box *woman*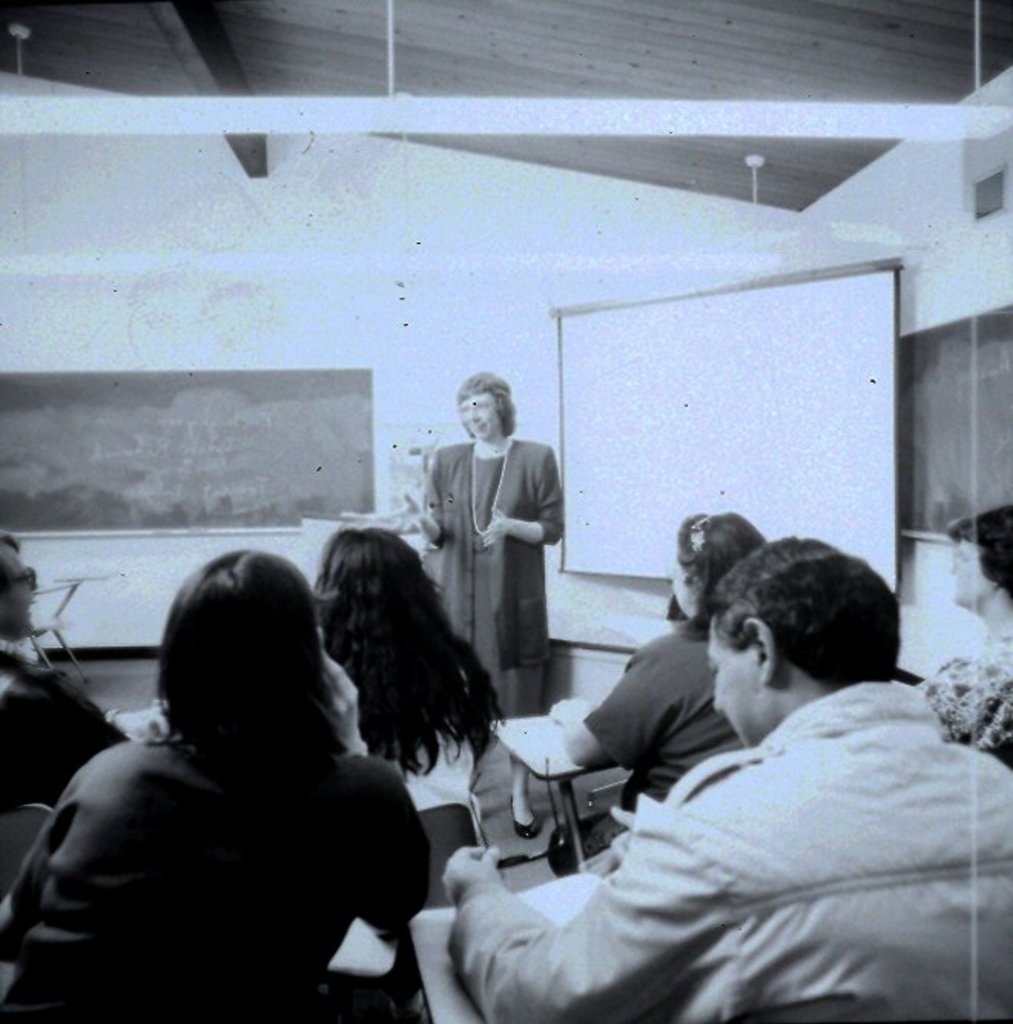
BBox(309, 522, 517, 820)
